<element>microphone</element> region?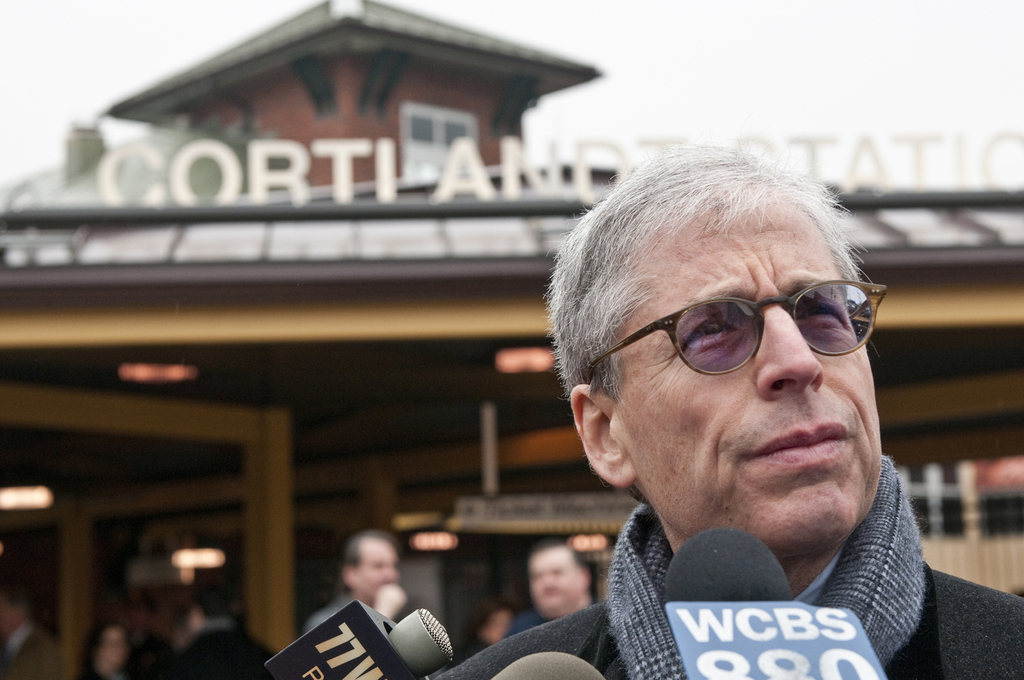
240,597,456,679
